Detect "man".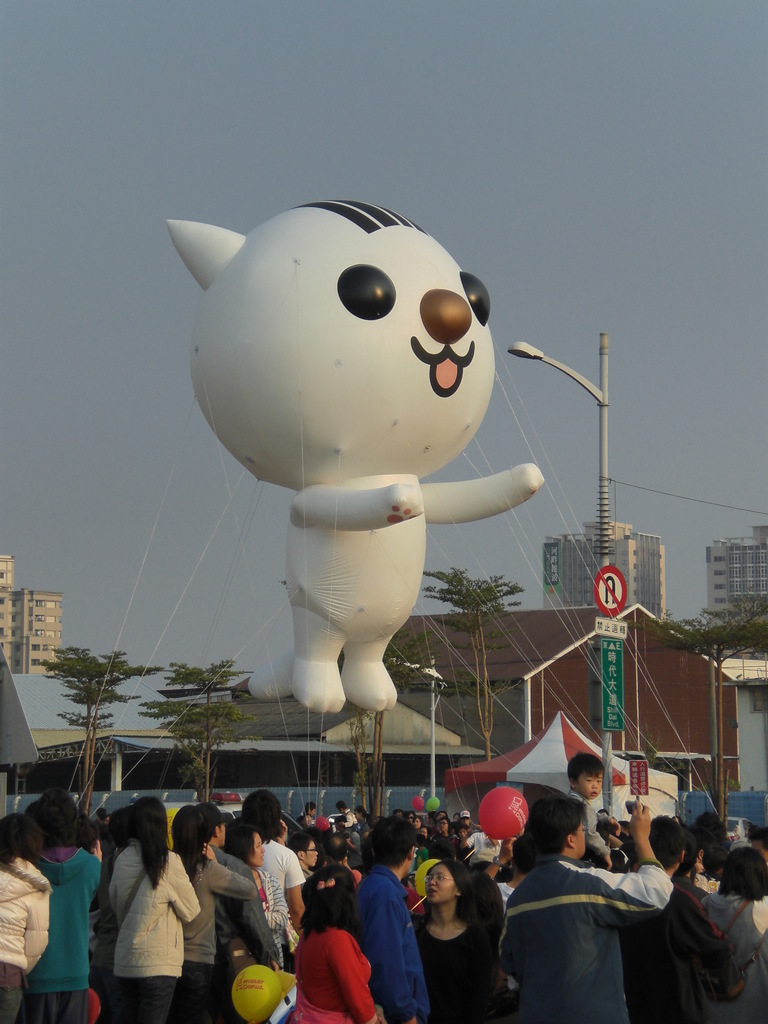
Detected at region(344, 808, 428, 1023).
